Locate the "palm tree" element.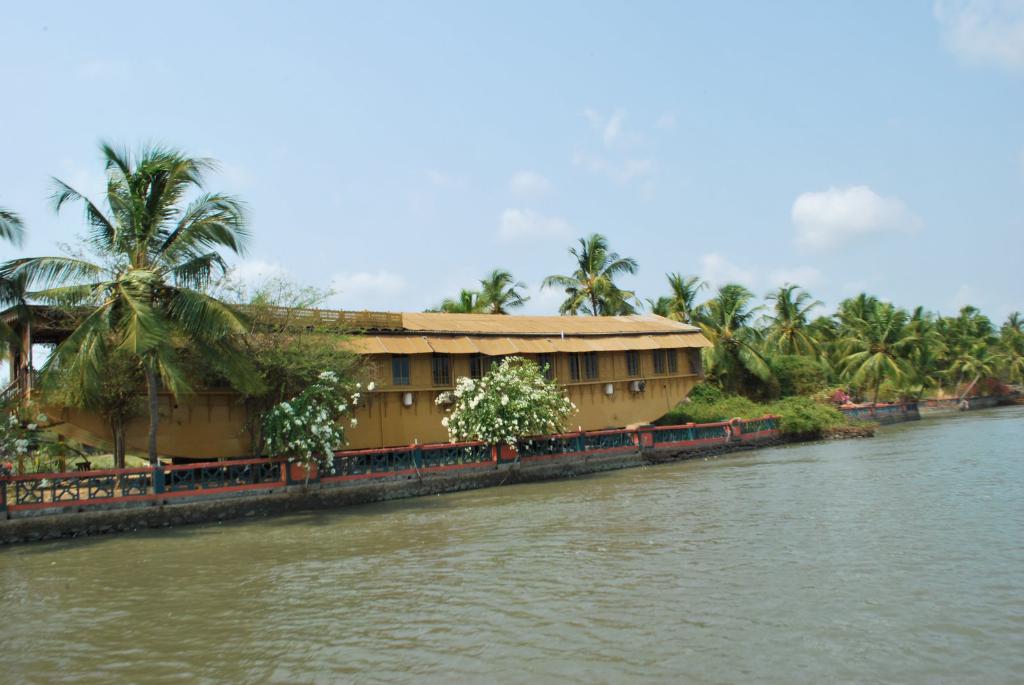
Element bbox: Rect(0, 131, 261, 466).
